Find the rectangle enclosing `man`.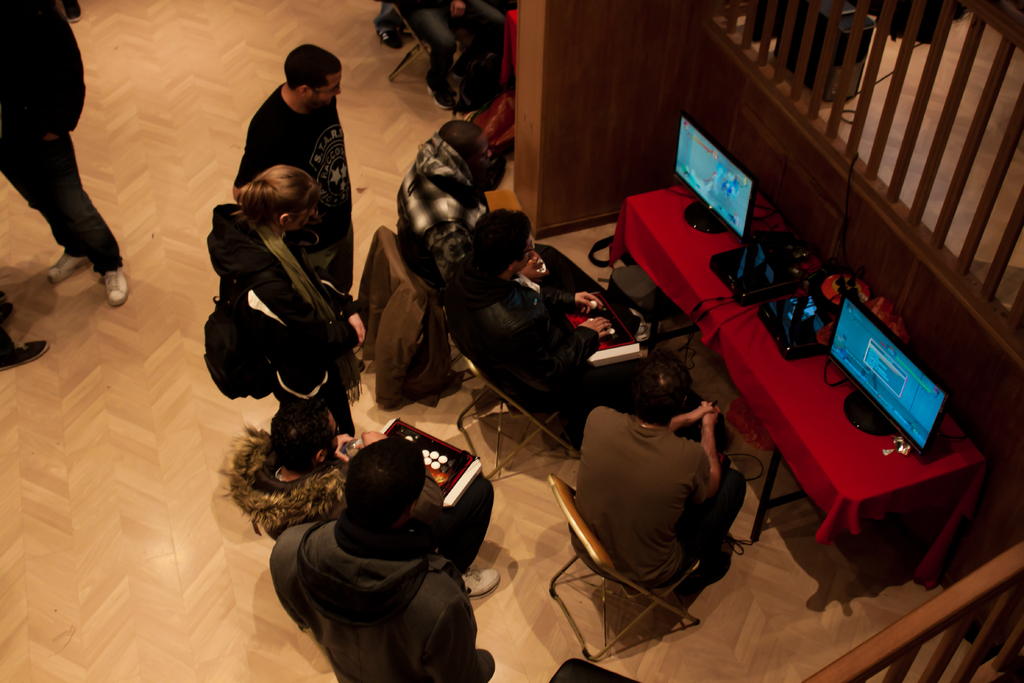
229/42/358/292.
